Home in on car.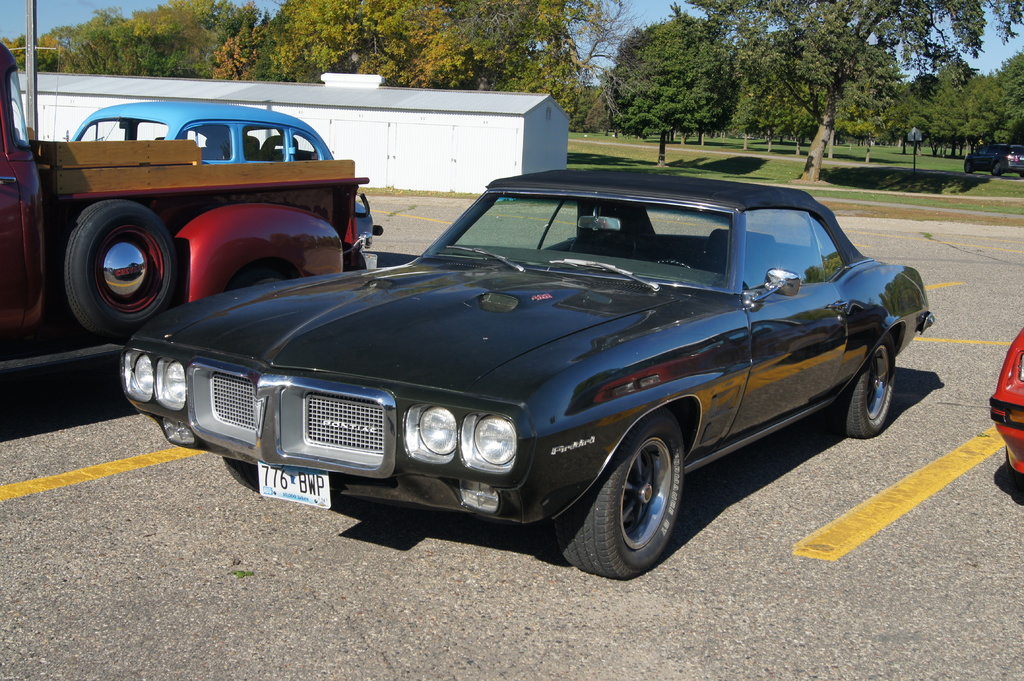
Homed in at [120, 172, 934, 579].
